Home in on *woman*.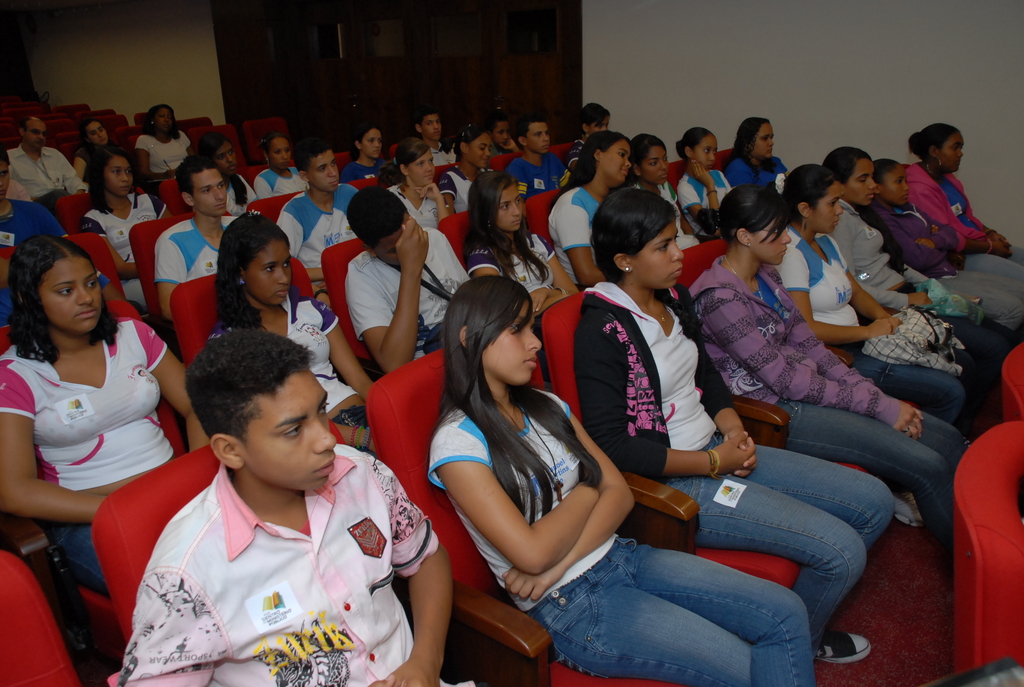
Homed in at (907, 120, 1023, 273).
